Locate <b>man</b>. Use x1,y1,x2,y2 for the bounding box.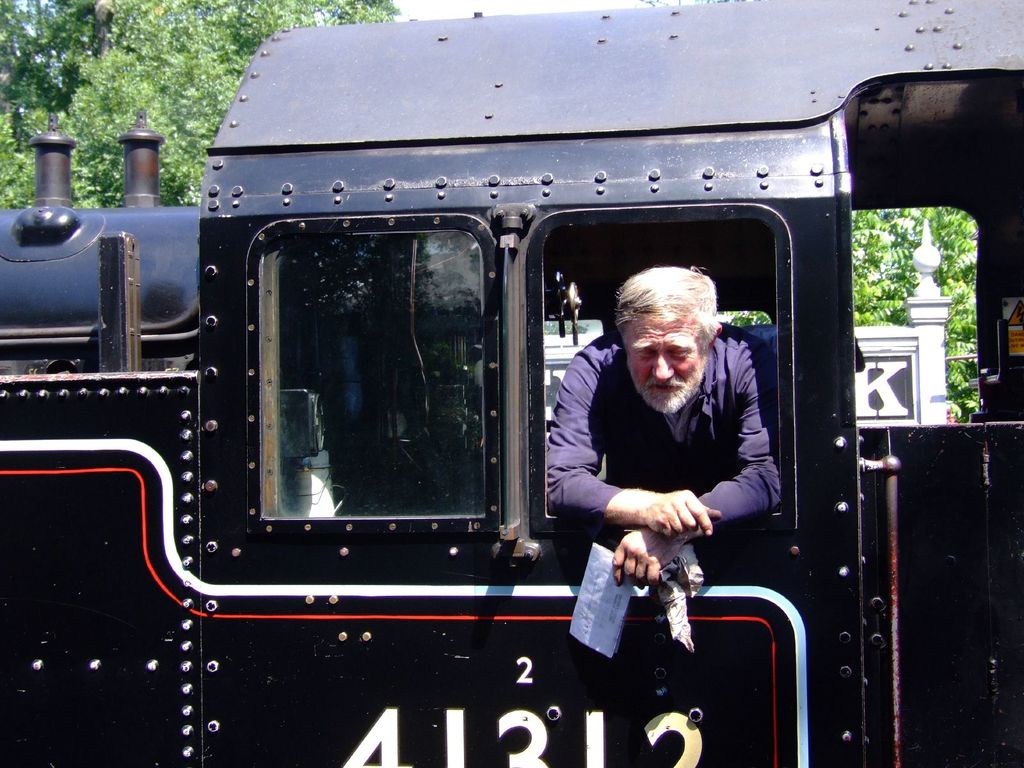
544,263,785,592.
